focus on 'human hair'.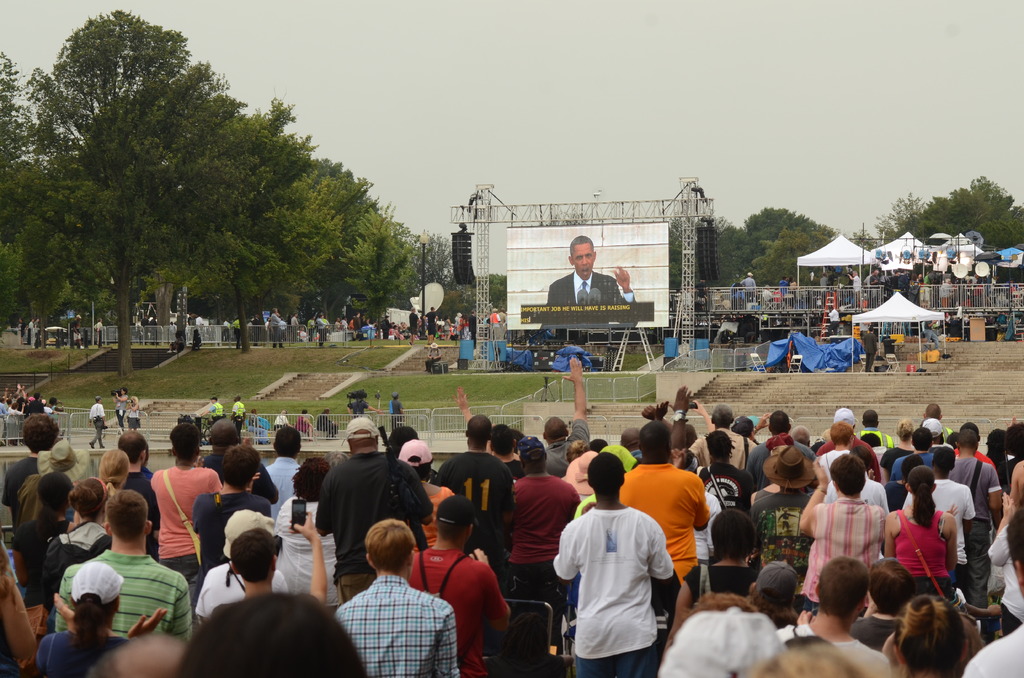
Focused at <bbox>620, 426, 637, 452</bbox>.
